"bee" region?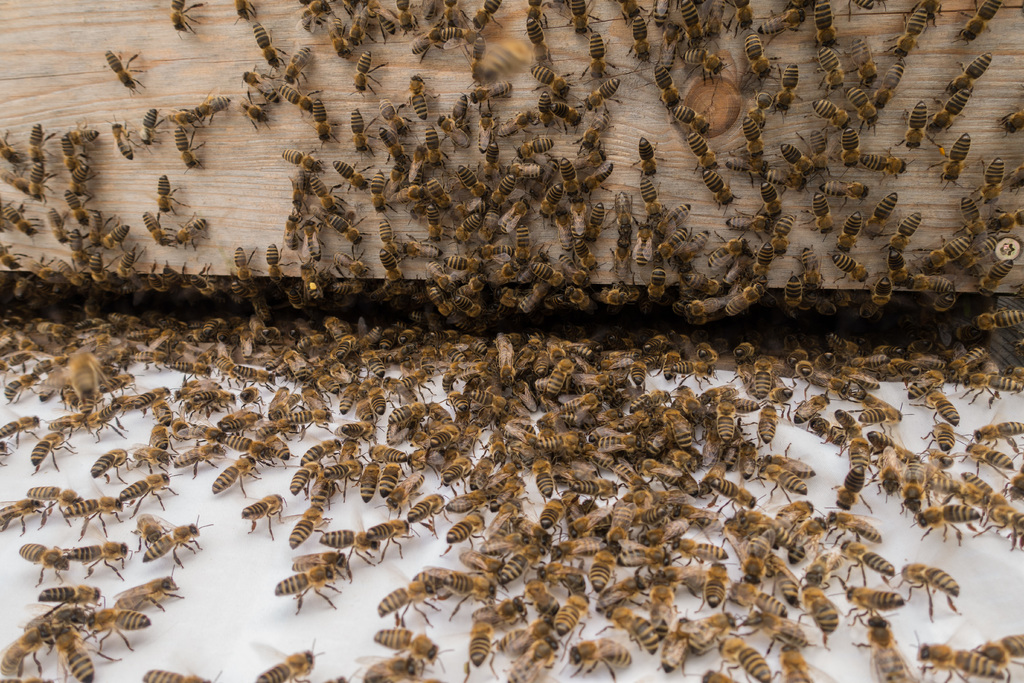
Rect(372, 385, 387, 413)
